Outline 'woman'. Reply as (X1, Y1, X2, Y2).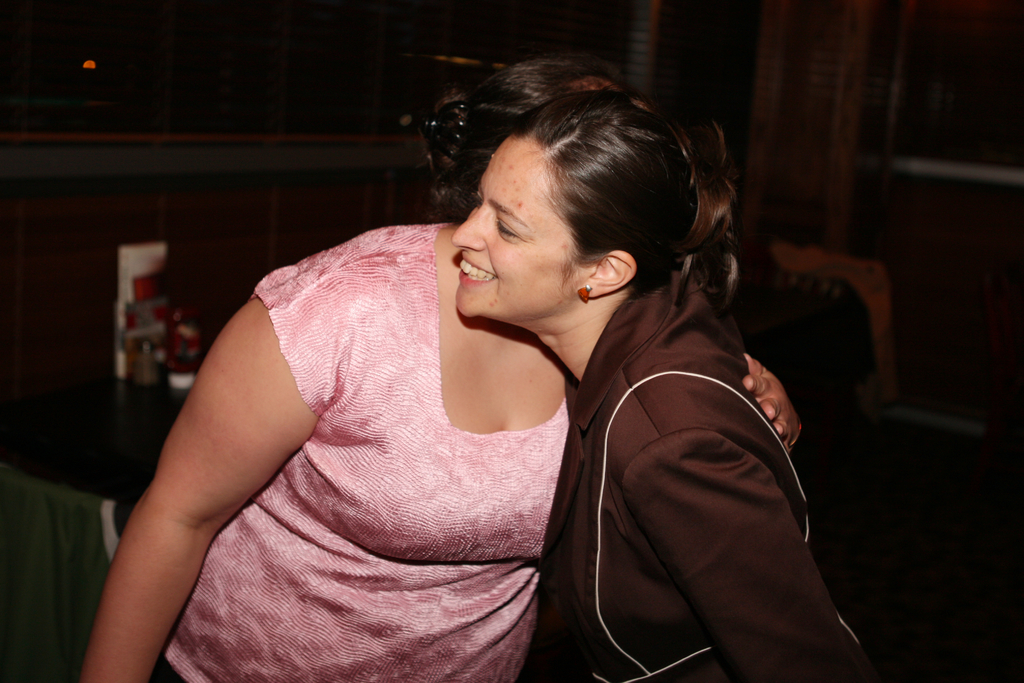
(89, 53, 800, 682).
